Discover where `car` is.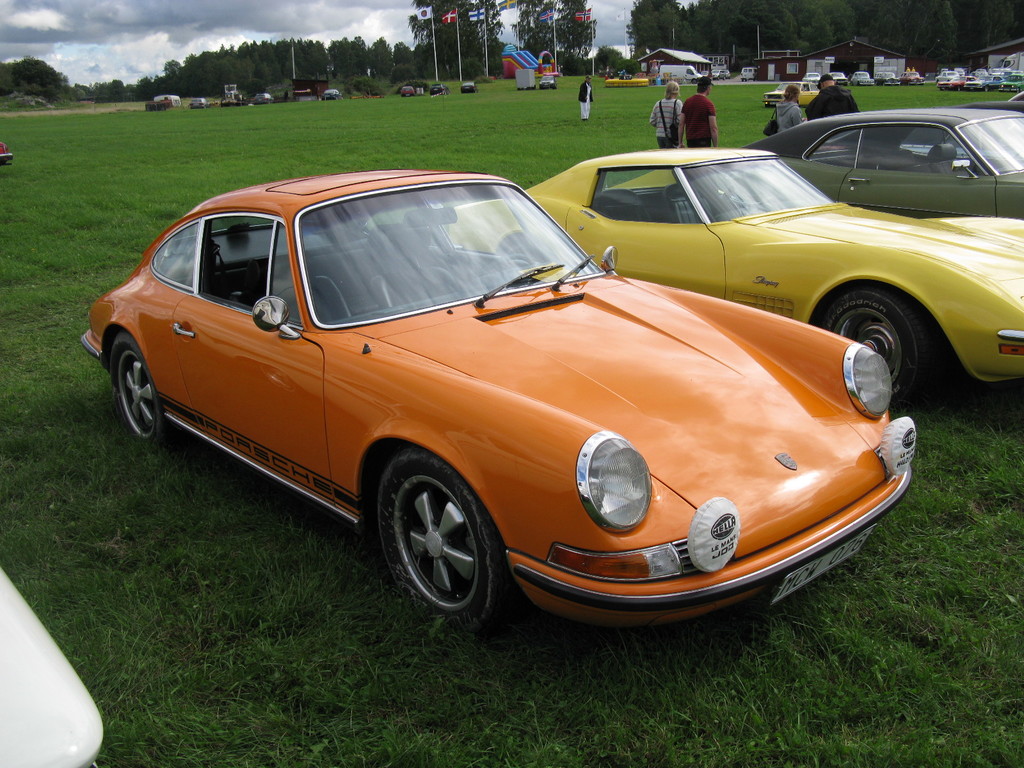
Discovered at BBox(427, 141, 1023, 405).
